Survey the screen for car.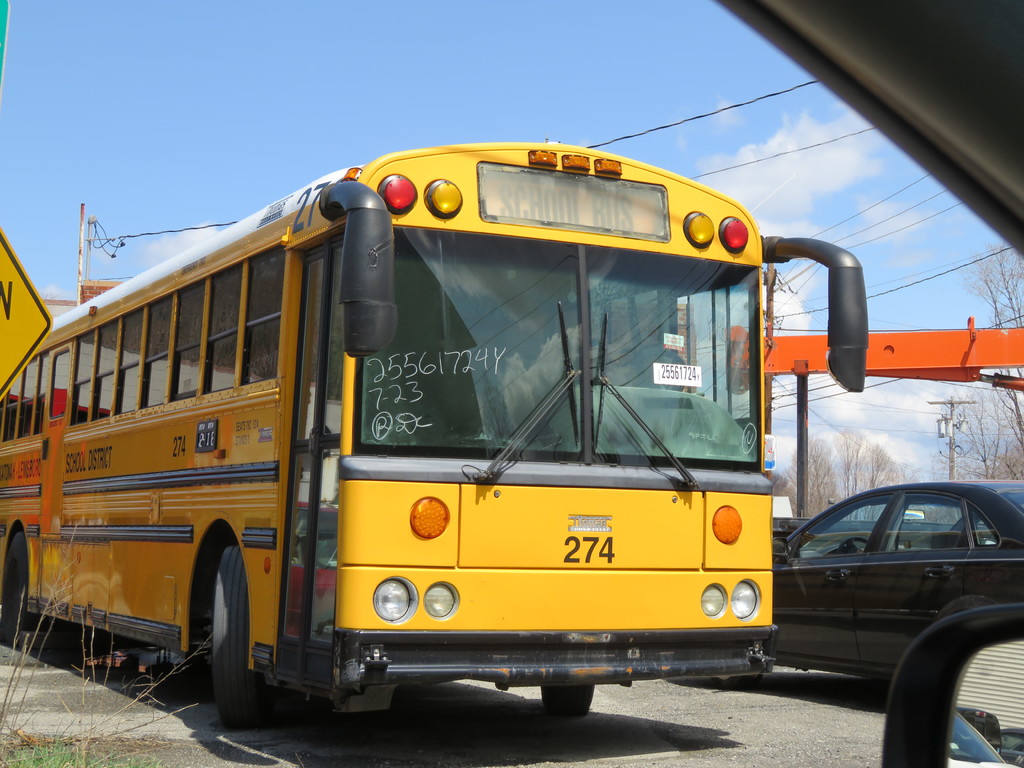
Survey found: l=752, t=472, r=1023, b=684.
